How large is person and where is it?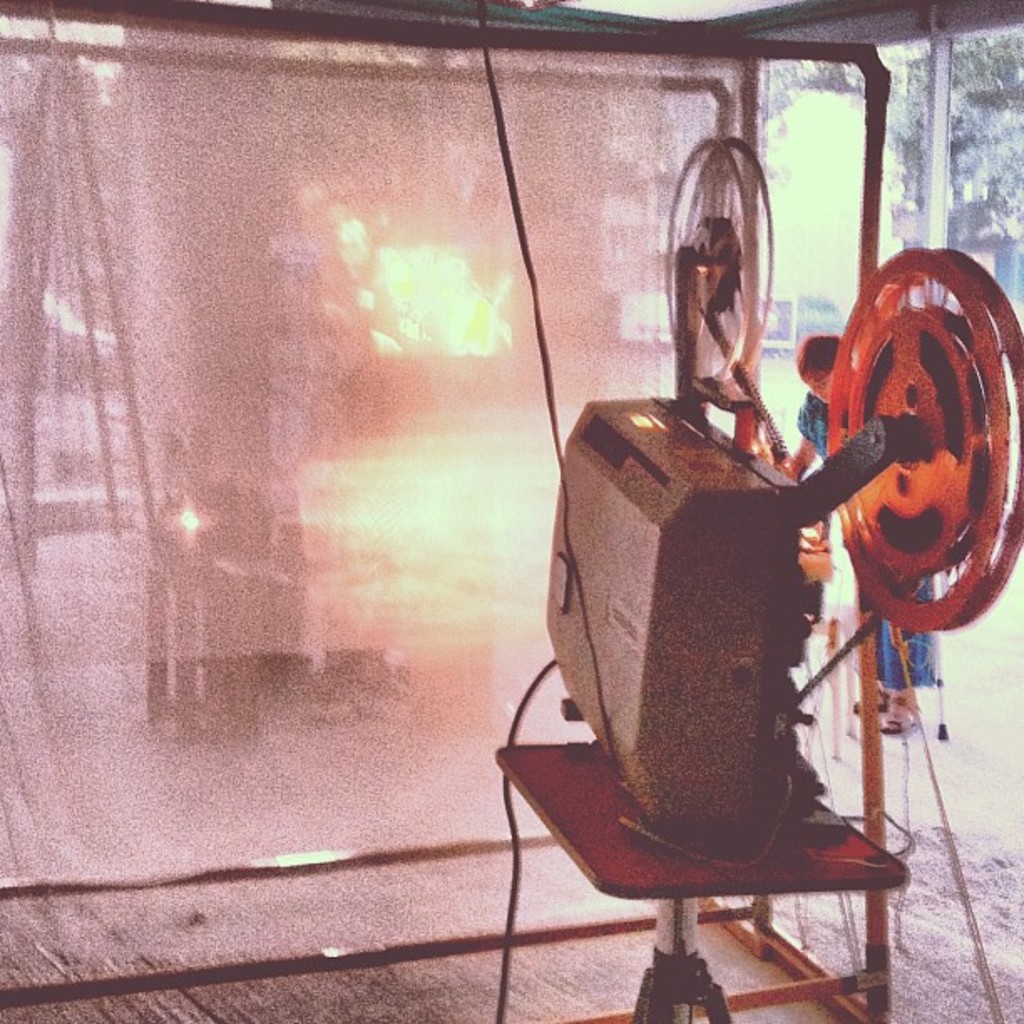
Bounding box: crop(781, 338, 935, 730).
